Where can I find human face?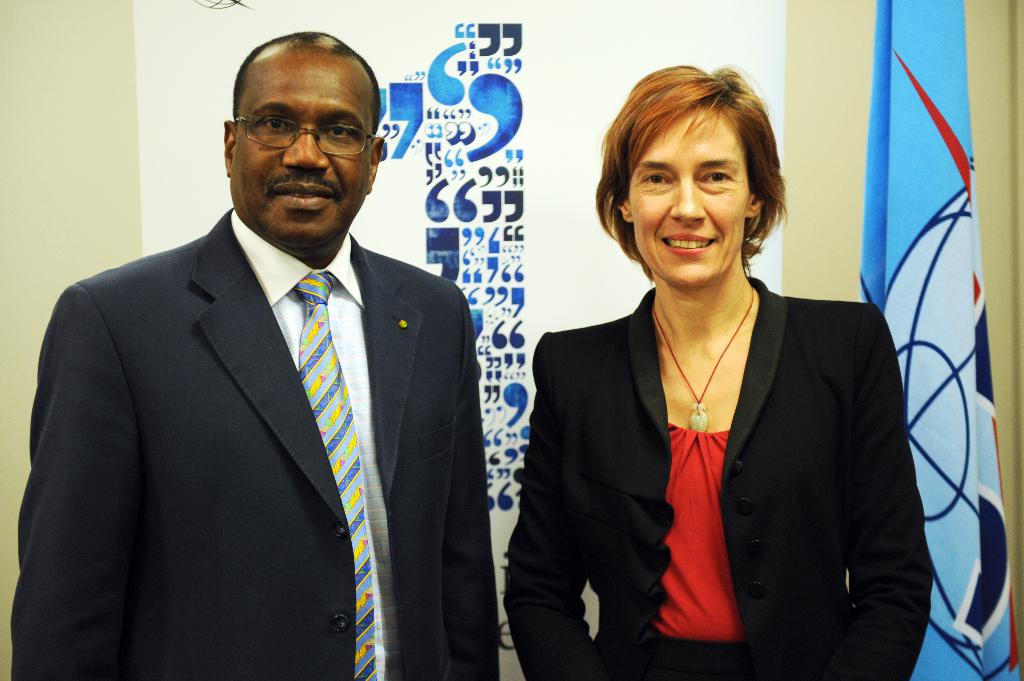
You can find it at (x1=230, y1=45, x2=375, y2=244).
